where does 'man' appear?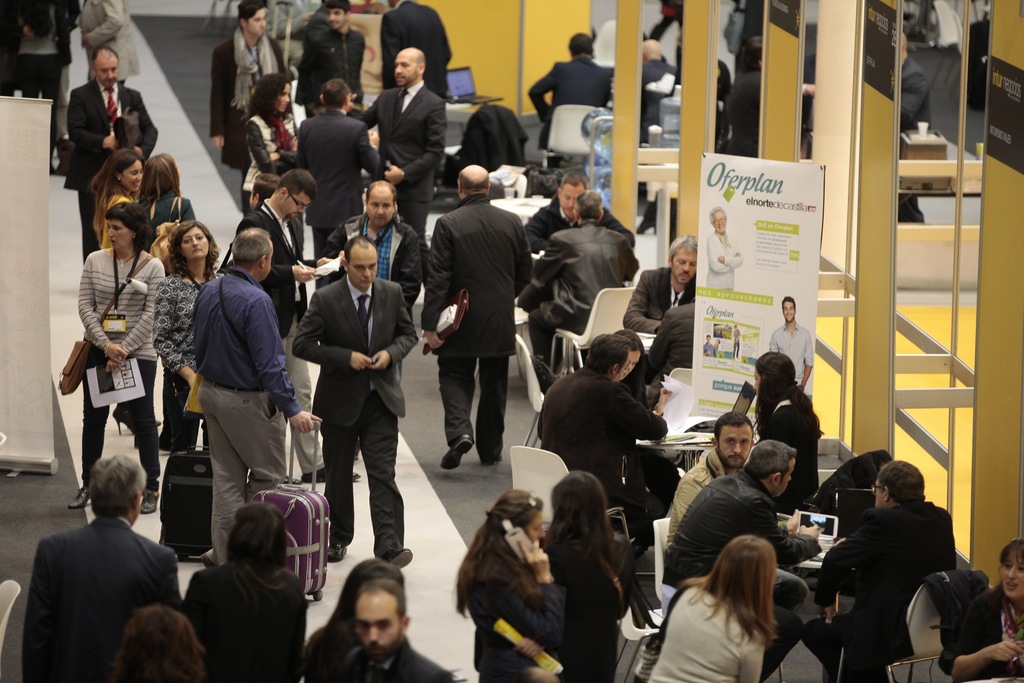
Appears at box=[506, 176, 632, 360].
